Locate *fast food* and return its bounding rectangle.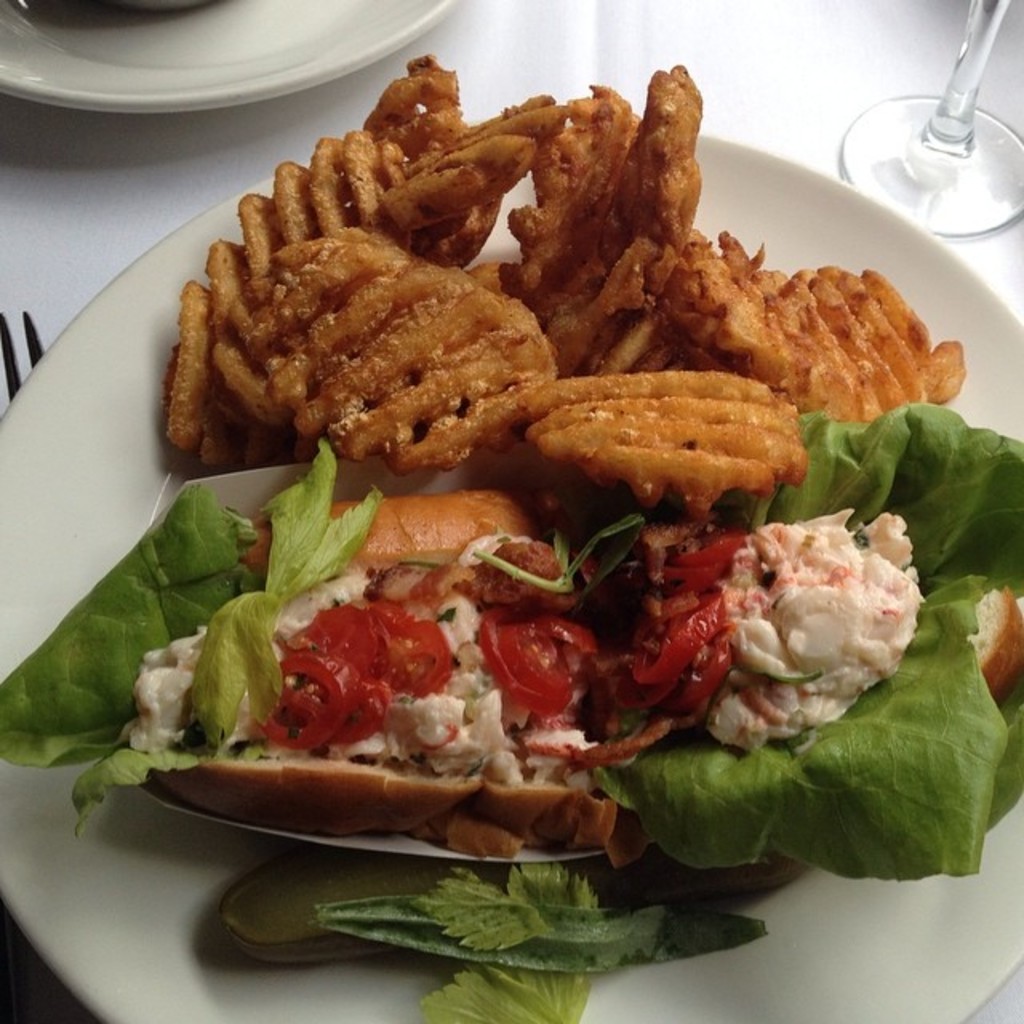
Rect(251, 251, 555, 475).
